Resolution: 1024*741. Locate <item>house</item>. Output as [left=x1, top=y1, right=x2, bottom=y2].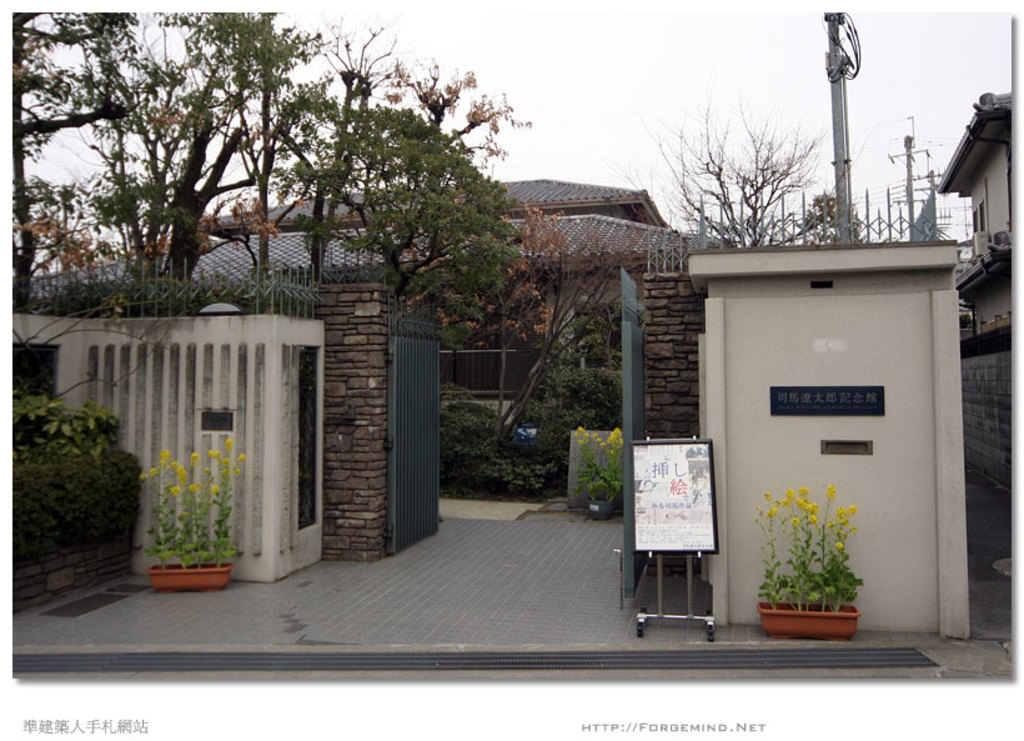
[left=929, top=84, right=1018, bottom=495].
